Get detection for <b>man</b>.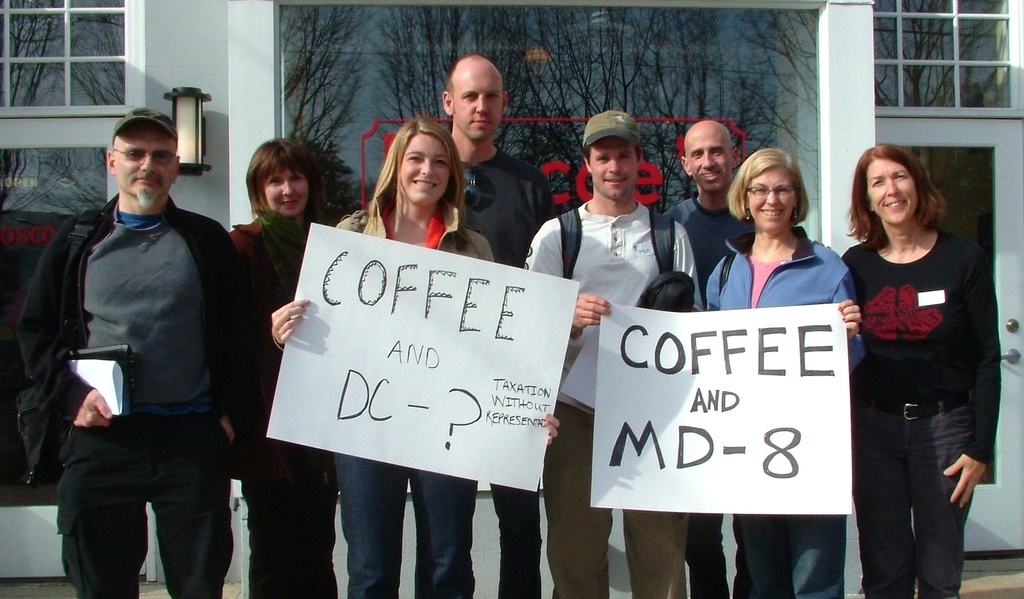
Detection: [left=516, top=104, right=703, bottom=598].
